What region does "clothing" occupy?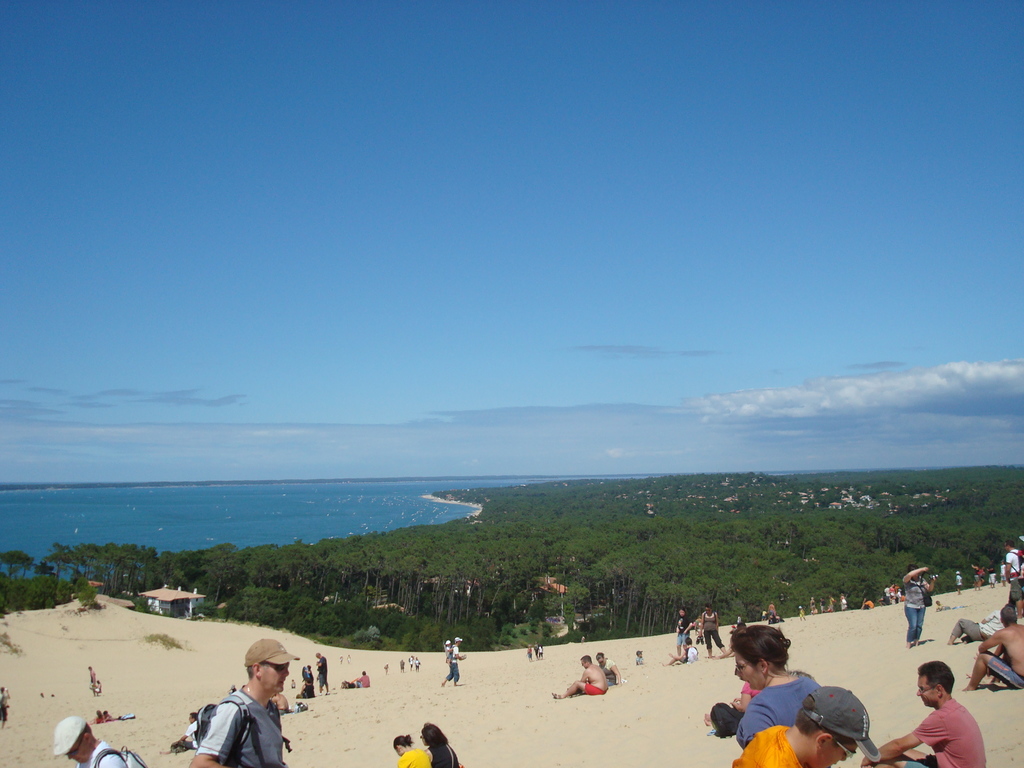
[735, 616, 740, 621].
